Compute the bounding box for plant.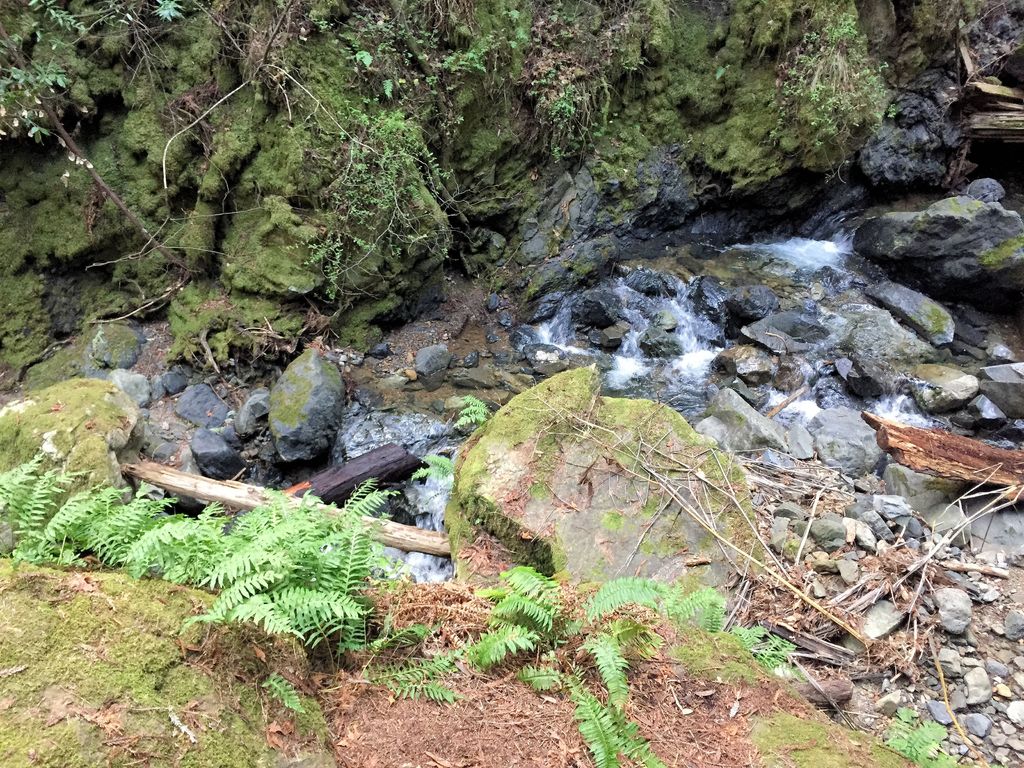
select_region(724, 618, 763, 648).
